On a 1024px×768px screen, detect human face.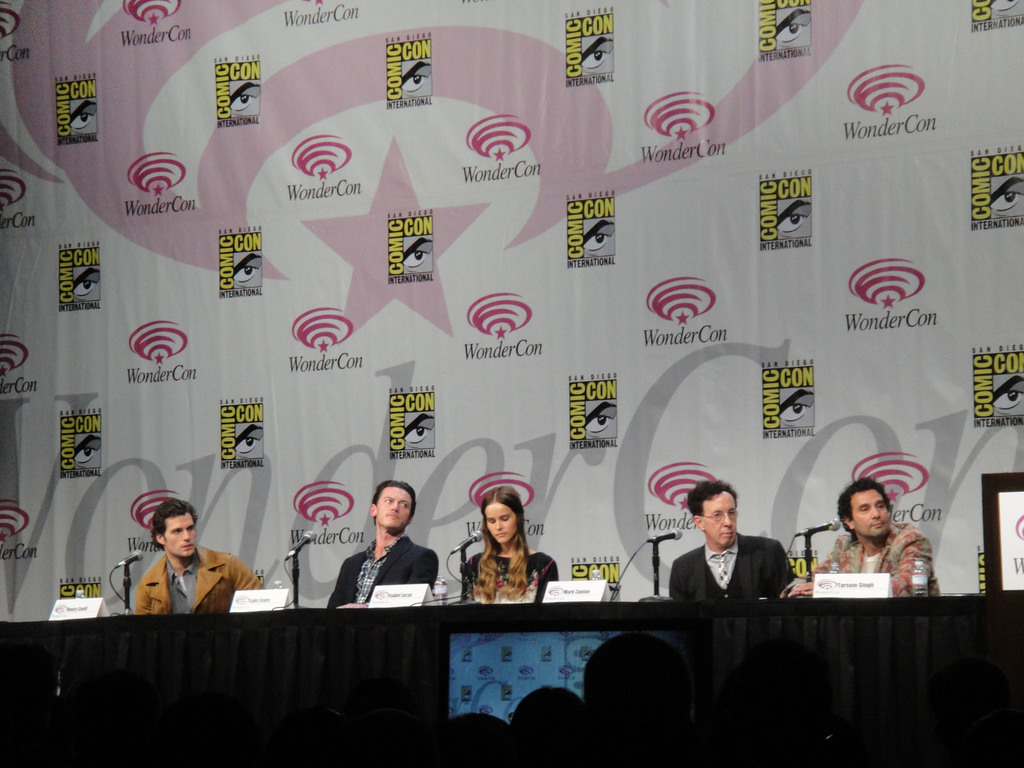
region(486, 504, 515, 545).
